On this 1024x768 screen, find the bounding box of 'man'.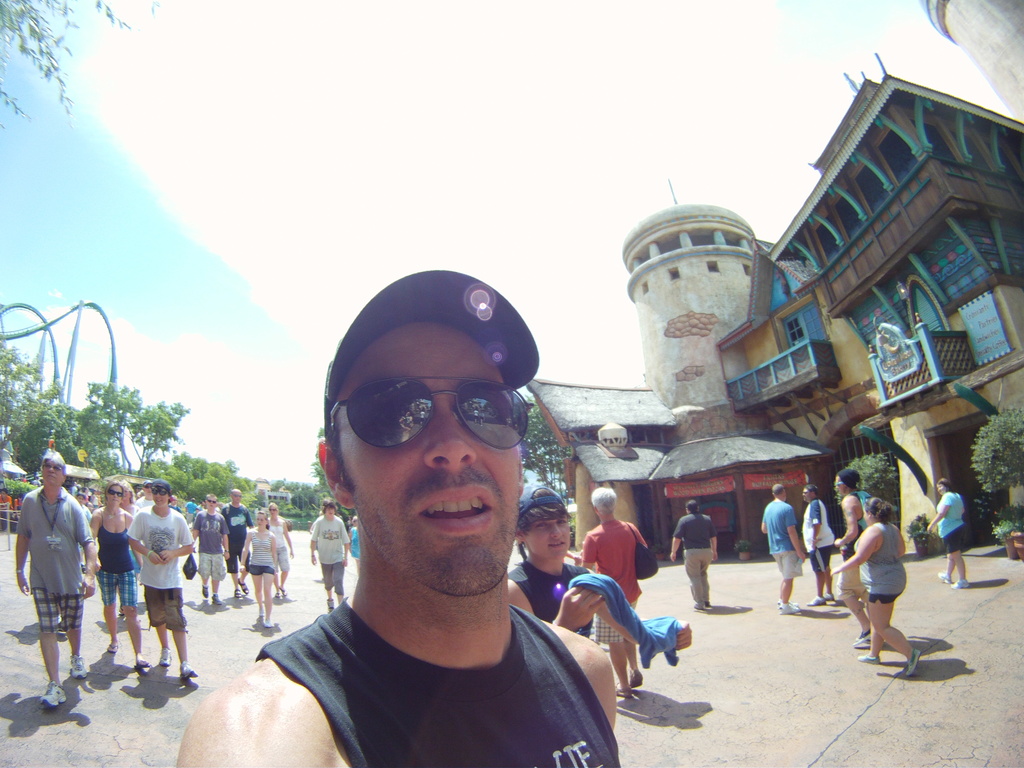
Bounding box: box(756, 483, 805, 614).
